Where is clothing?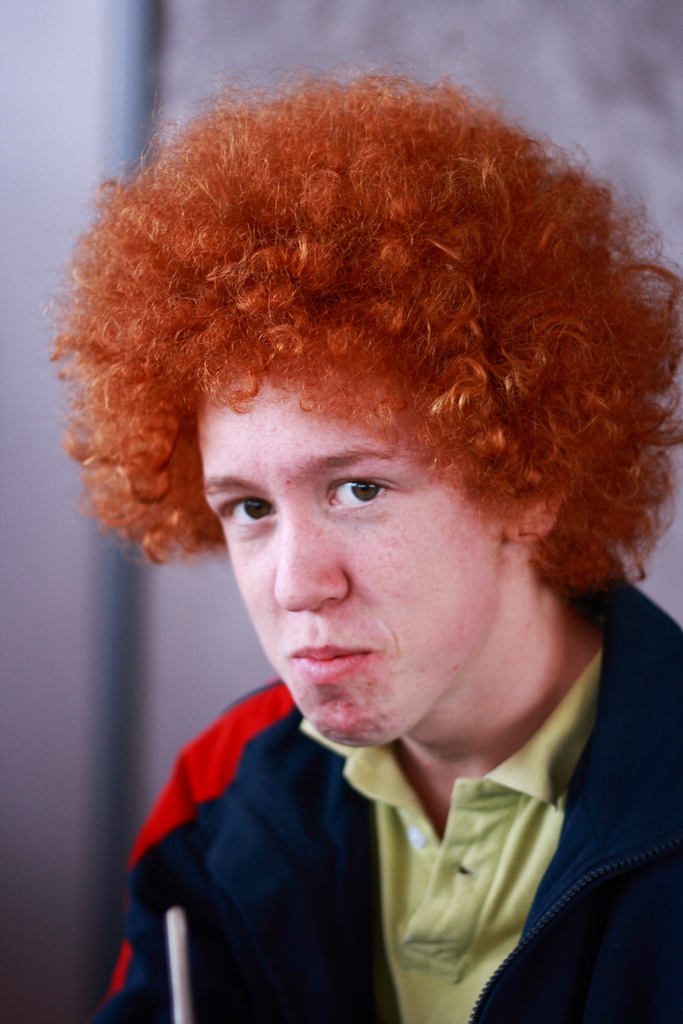
<region>78, 657, 665, 1012</region>.
